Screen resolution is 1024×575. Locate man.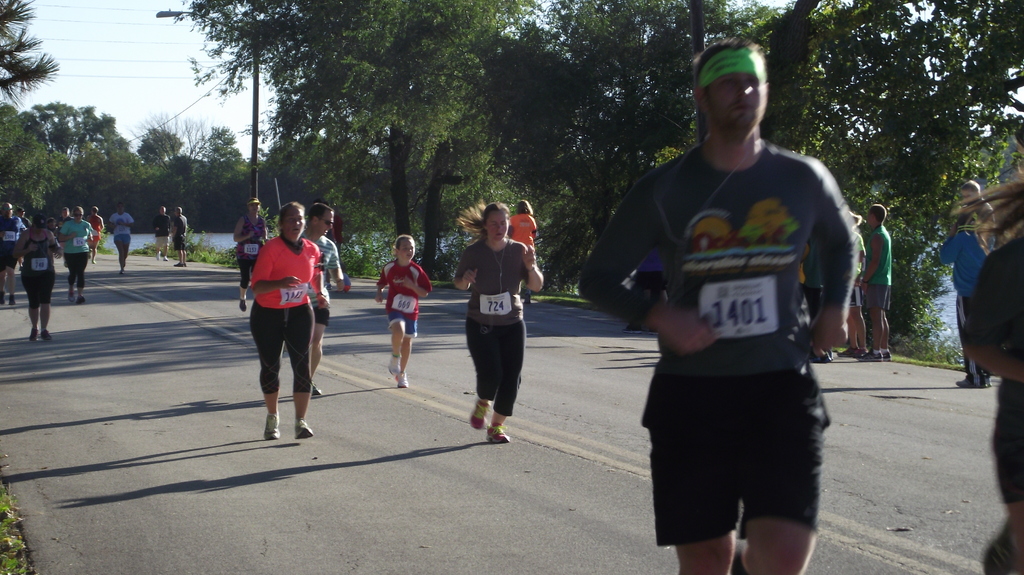
300 204 346 394.
